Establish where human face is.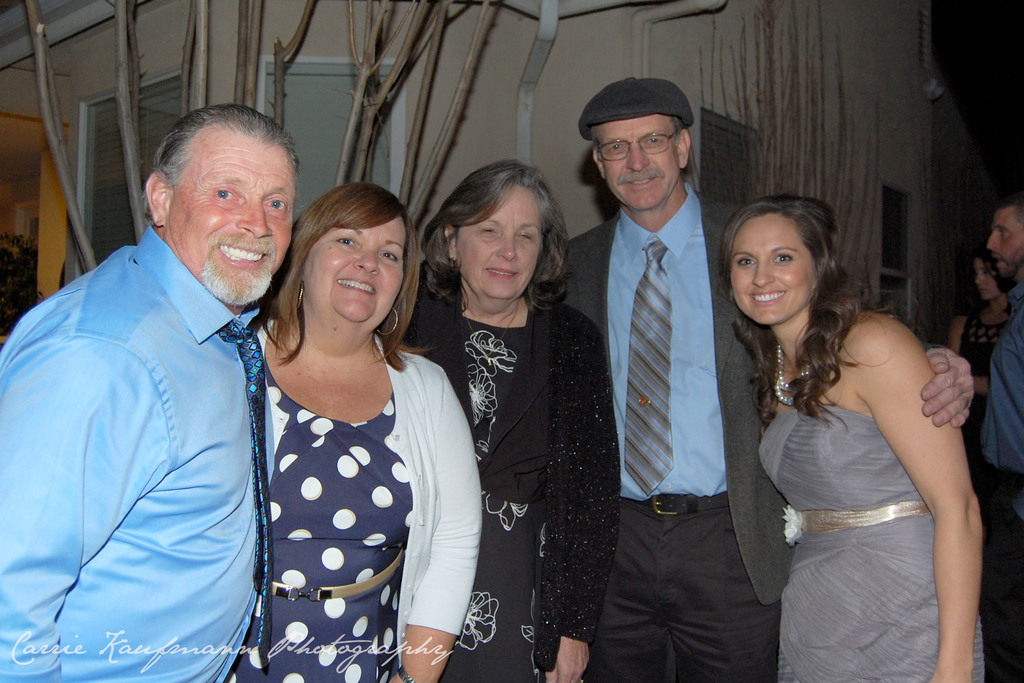
Established at detection(168, 138, 298, 301).
